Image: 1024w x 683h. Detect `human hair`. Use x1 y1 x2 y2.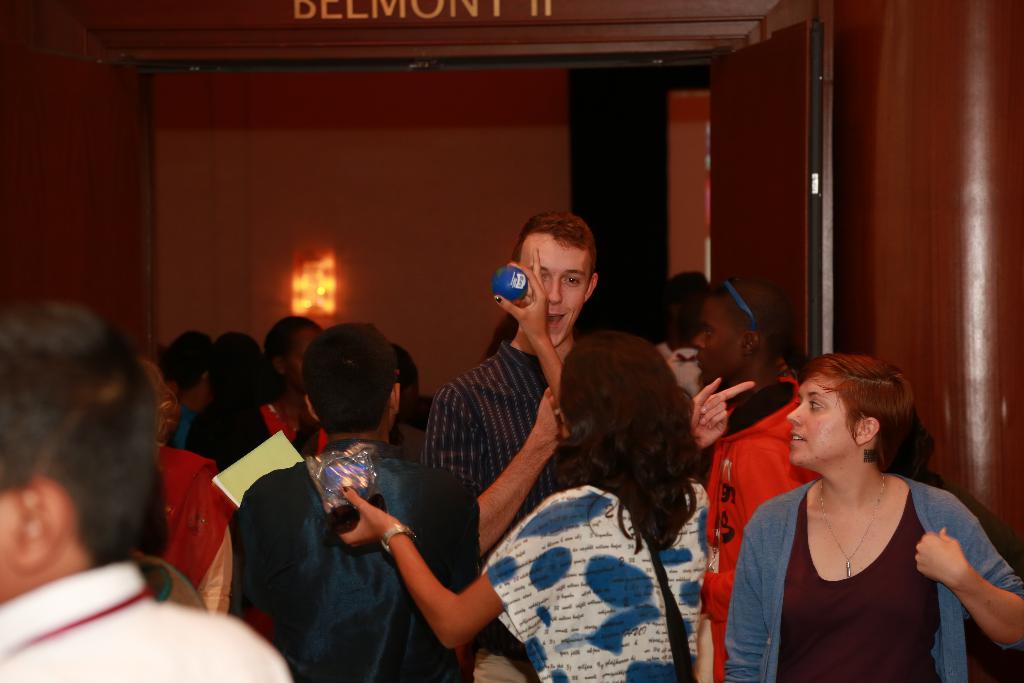
304 318 401 434.
